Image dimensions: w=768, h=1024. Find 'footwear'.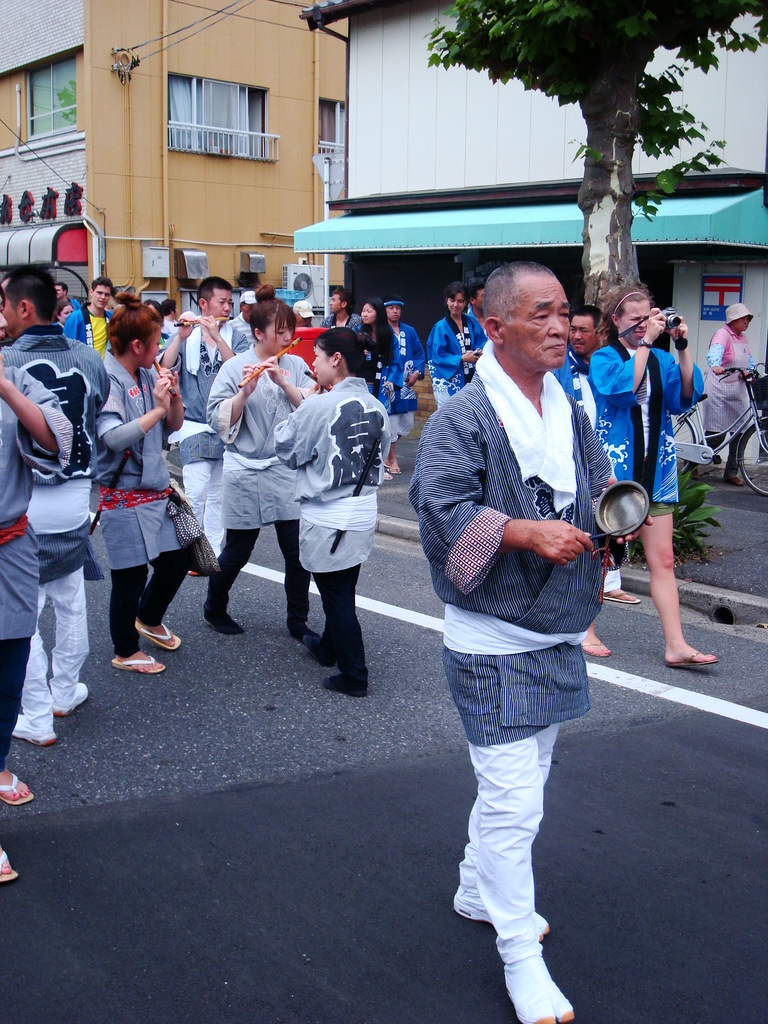
323:668:374:698.
